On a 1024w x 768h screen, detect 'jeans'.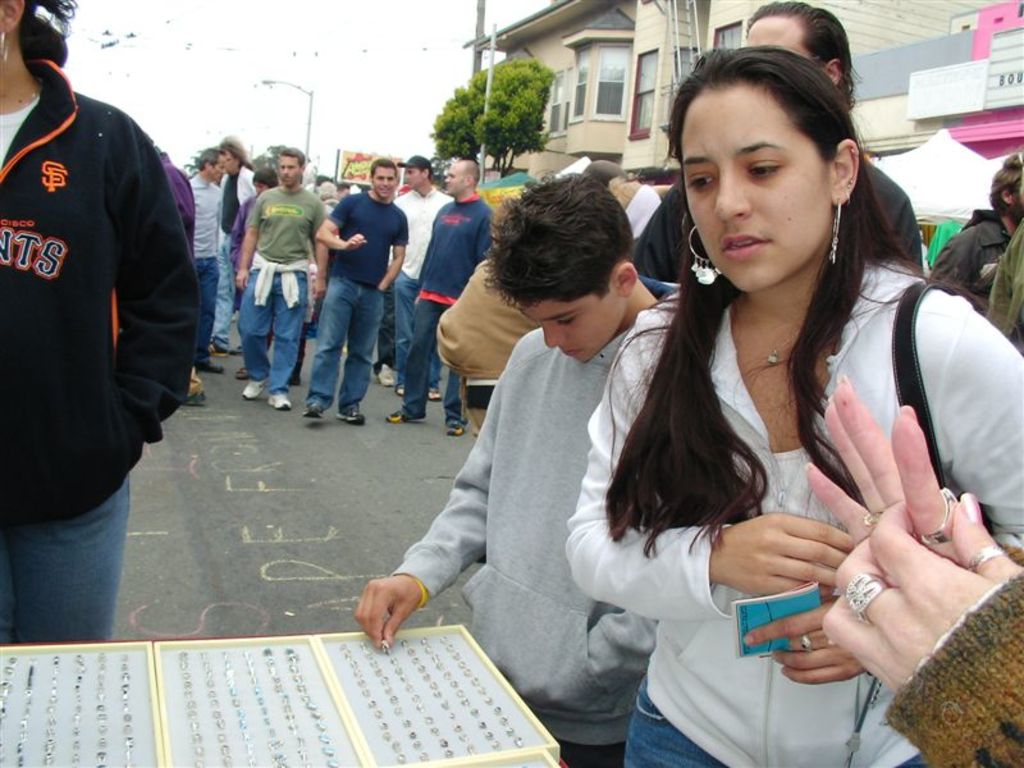
x1=20 y1=422 x2=154 y2=630.
